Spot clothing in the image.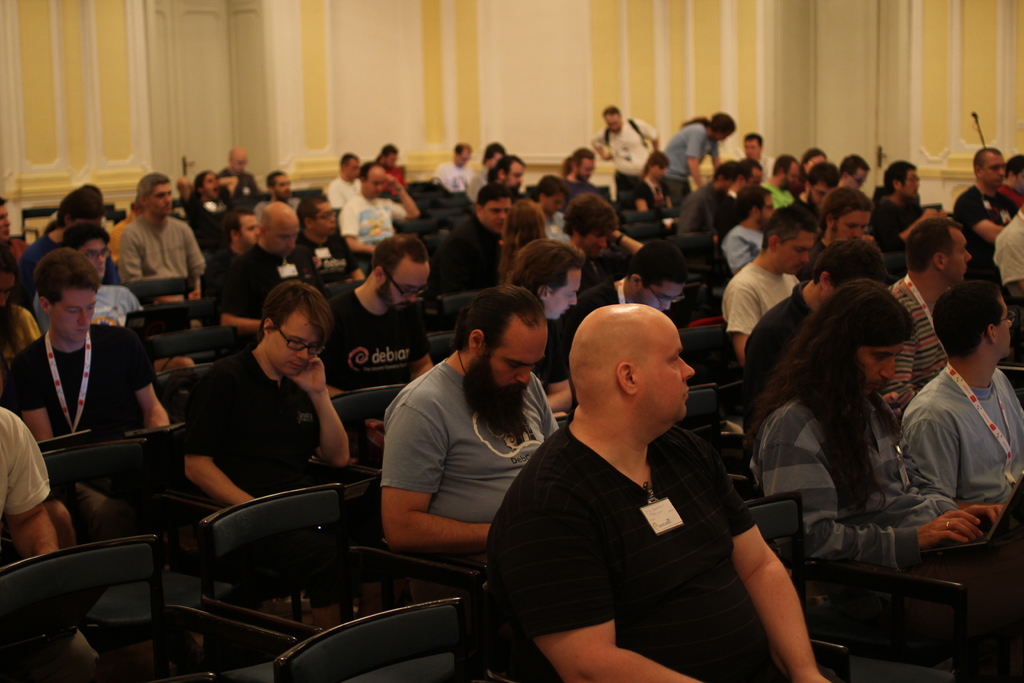
clothing found at x1=335 y1=302 x2=437 y2=393.
